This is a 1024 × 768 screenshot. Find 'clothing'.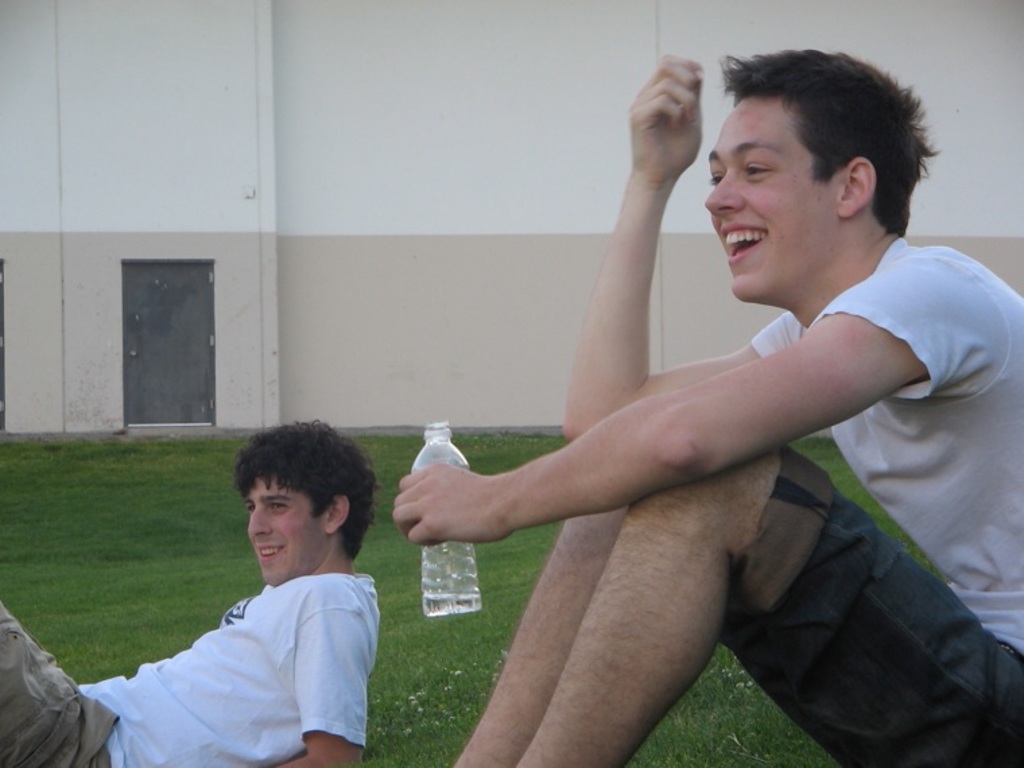
Bounding box: (x1=0, y1=573, x2=380, y2=767).
